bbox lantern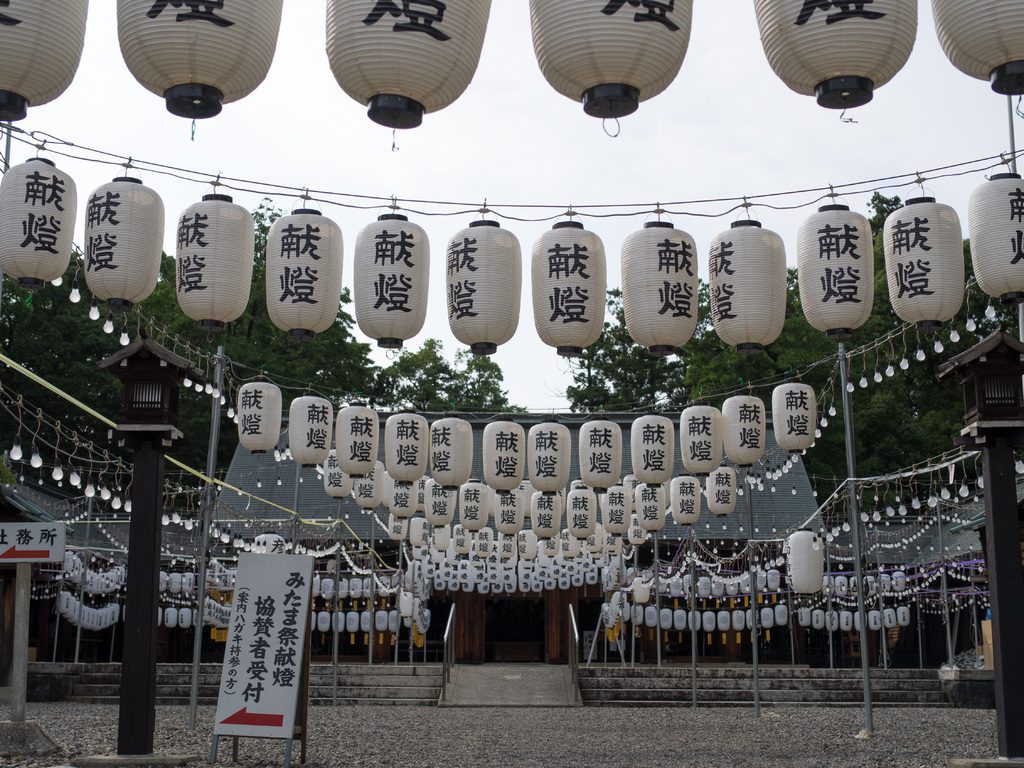
x1=840 y1=612 x2=852 y2=630
